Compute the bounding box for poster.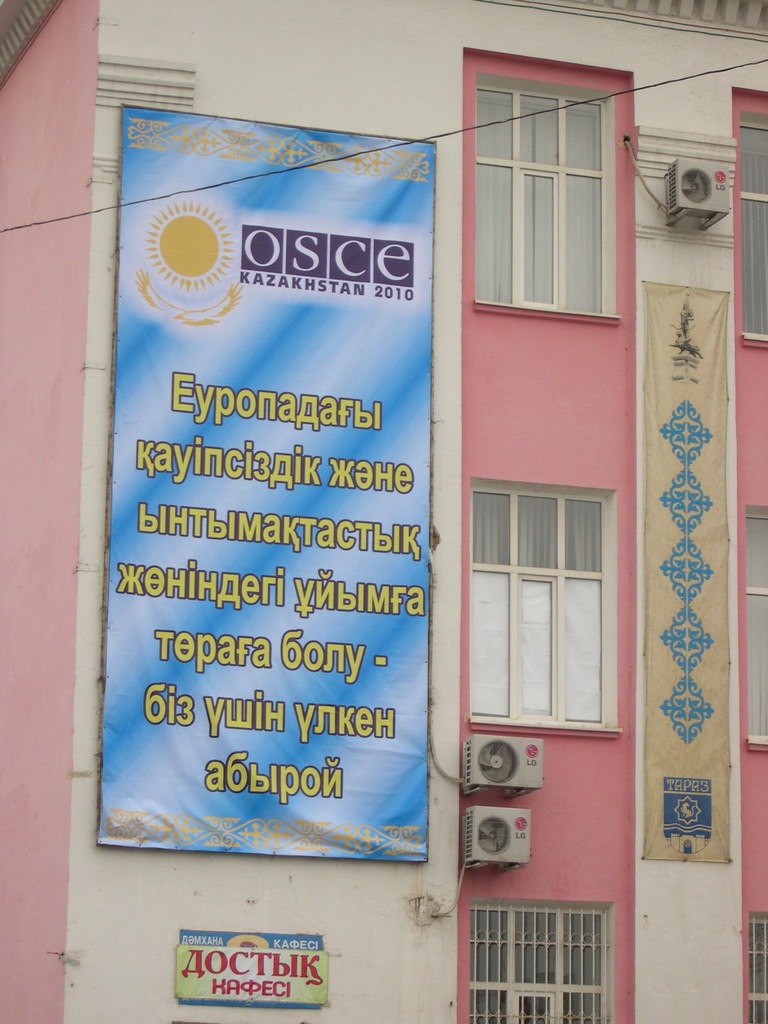
(175,931,326,1006).
